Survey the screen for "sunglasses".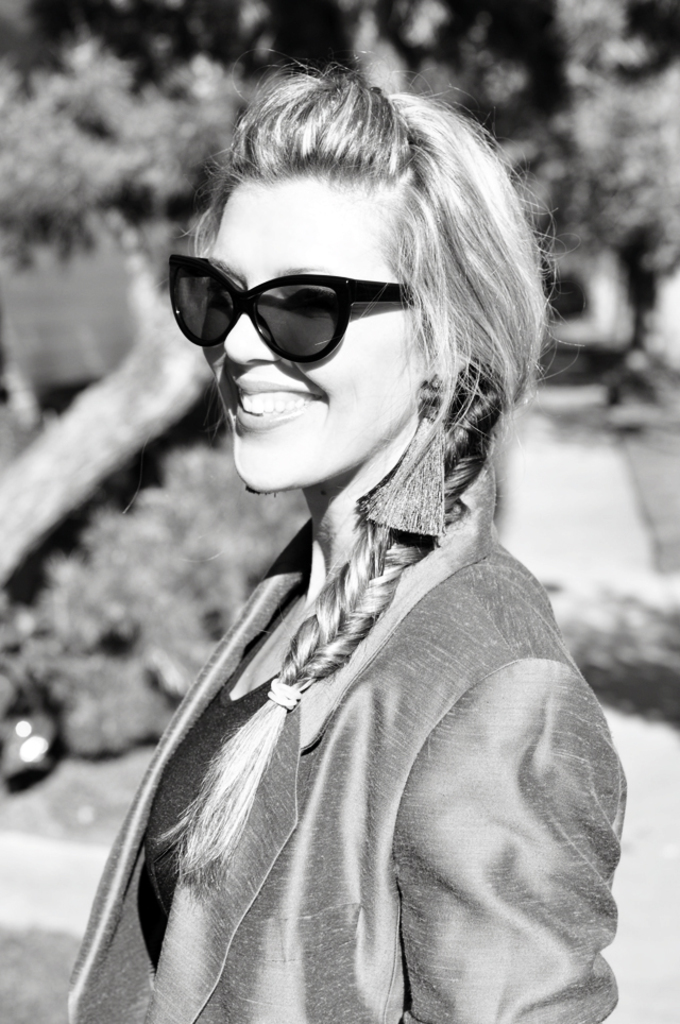
Survey found: select_region(168, 254, 425, 372).
